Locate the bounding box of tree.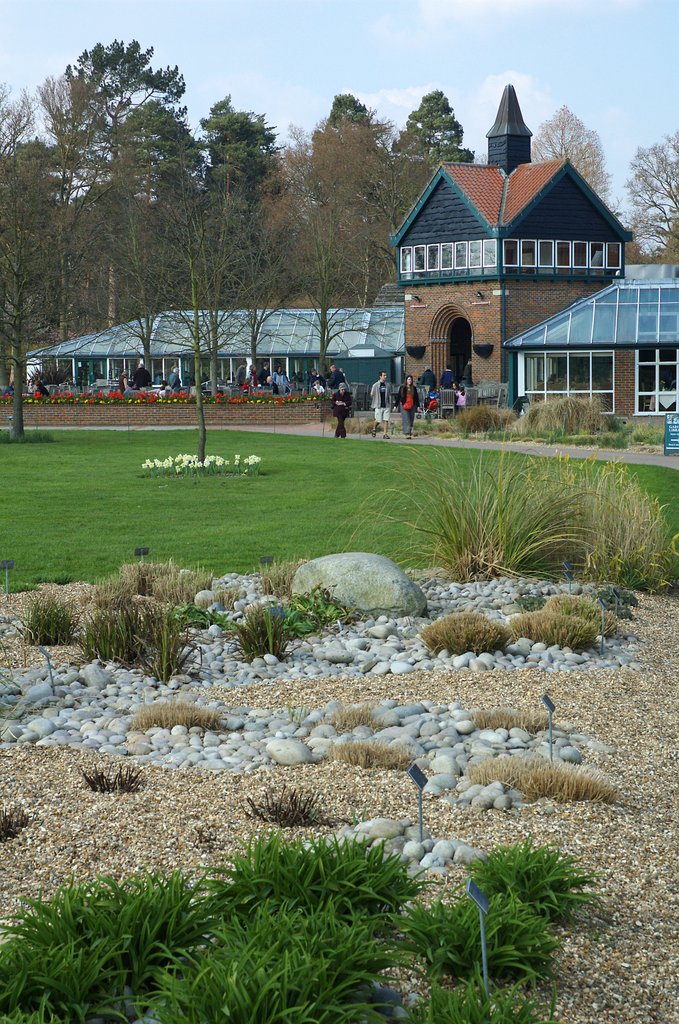
Bounding box: <box>204,95,293,205</box>.
